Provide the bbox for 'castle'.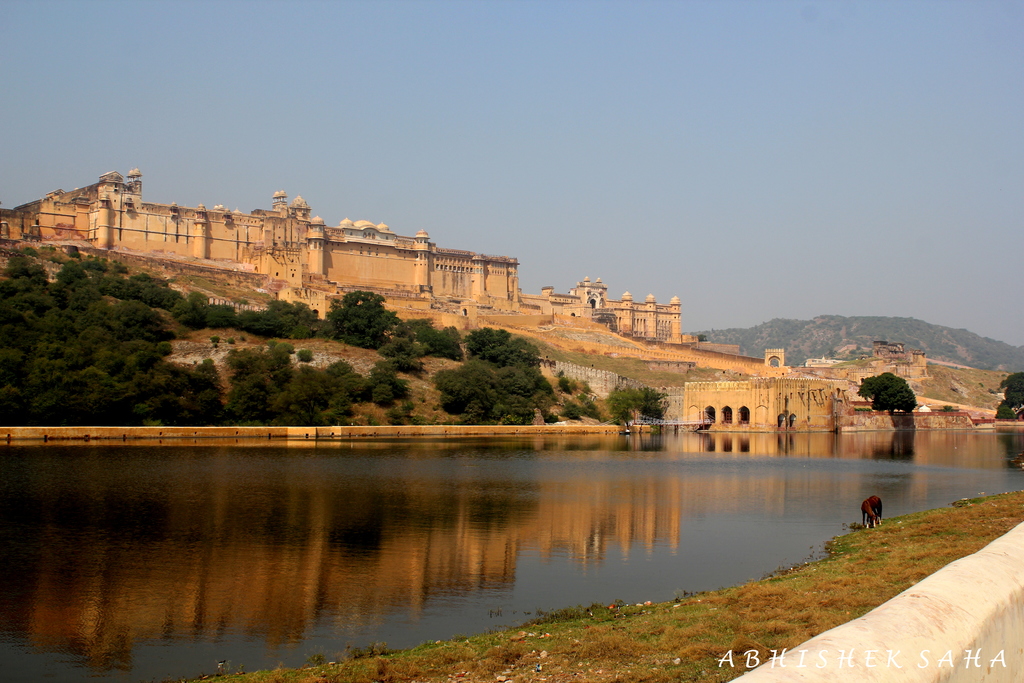
Rect(0, 164, 926, 429).
